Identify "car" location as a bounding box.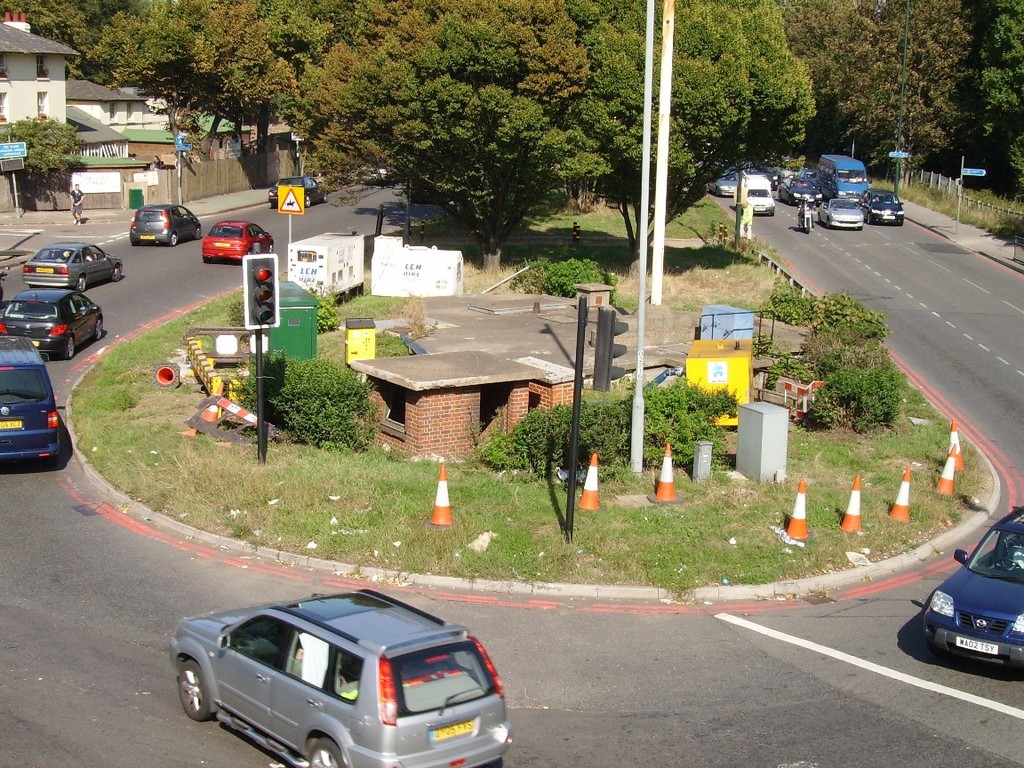
x1=706 y1=170 x2=738 y2=196.
